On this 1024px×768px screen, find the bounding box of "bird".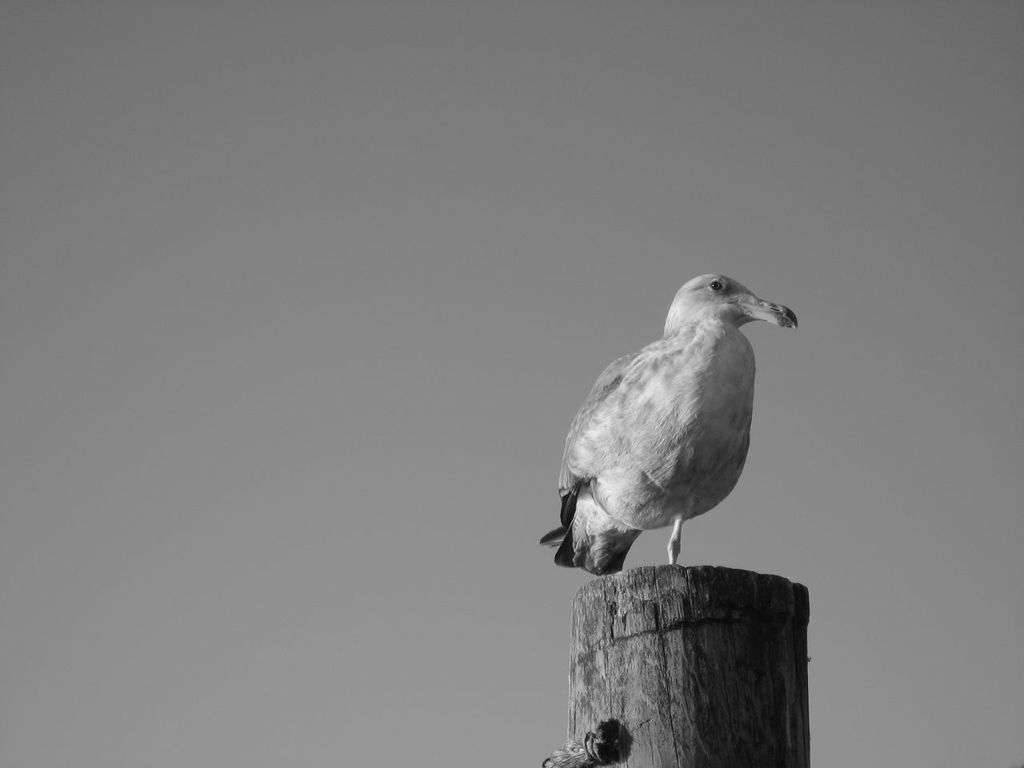
Bounding box: 539,278,798,596.
